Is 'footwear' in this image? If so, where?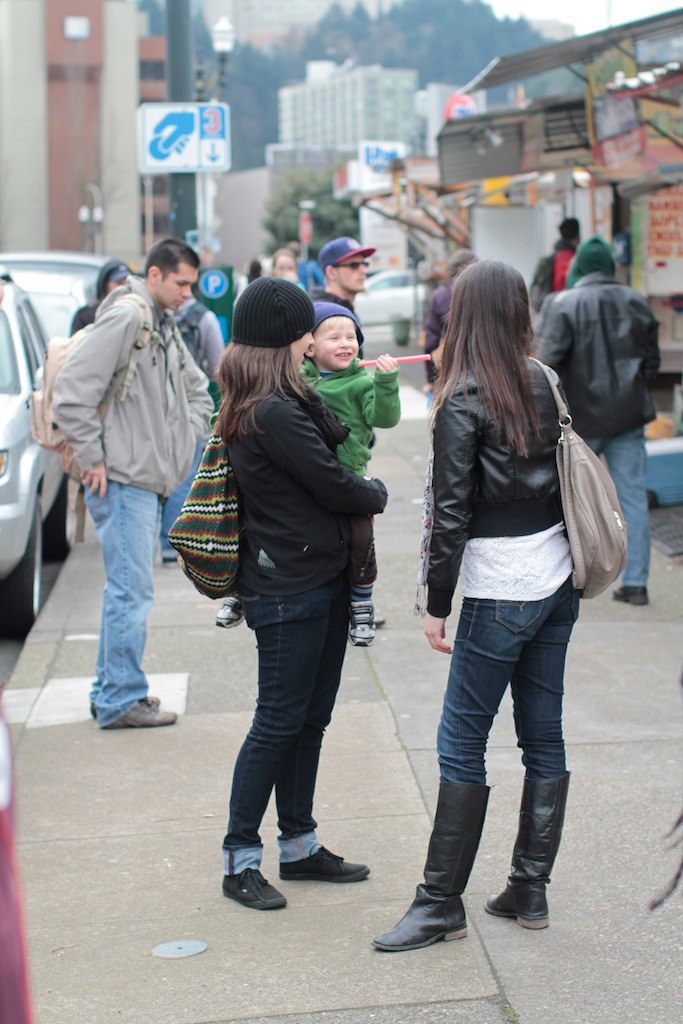
Yes, at l=101, t=705, r=175, b=728.
